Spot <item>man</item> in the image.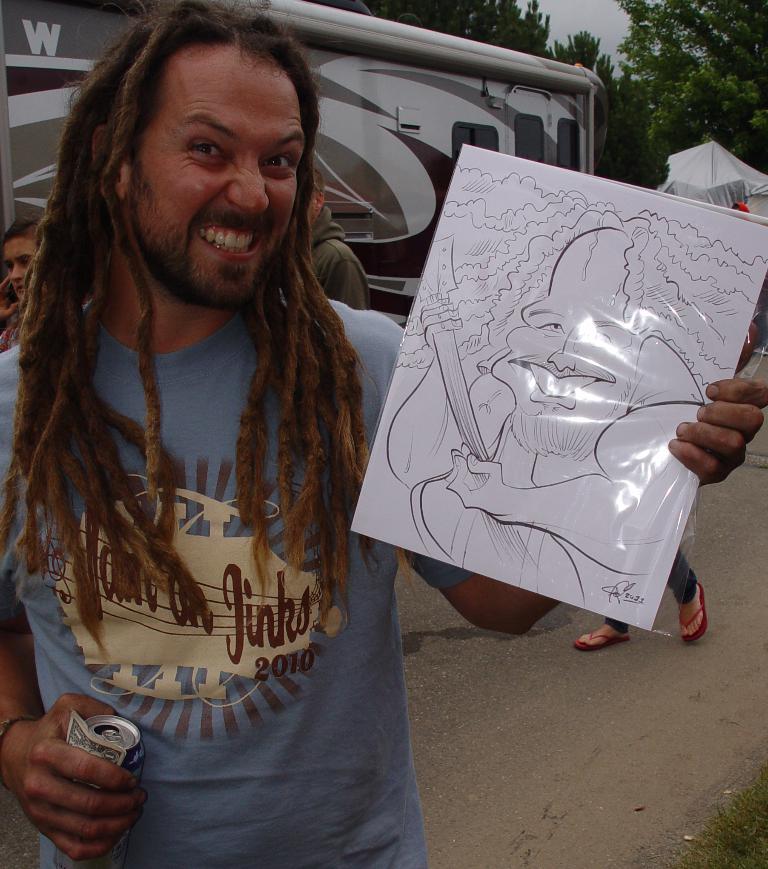
<item>man</item> found at box(0, 8, 767, 868).
